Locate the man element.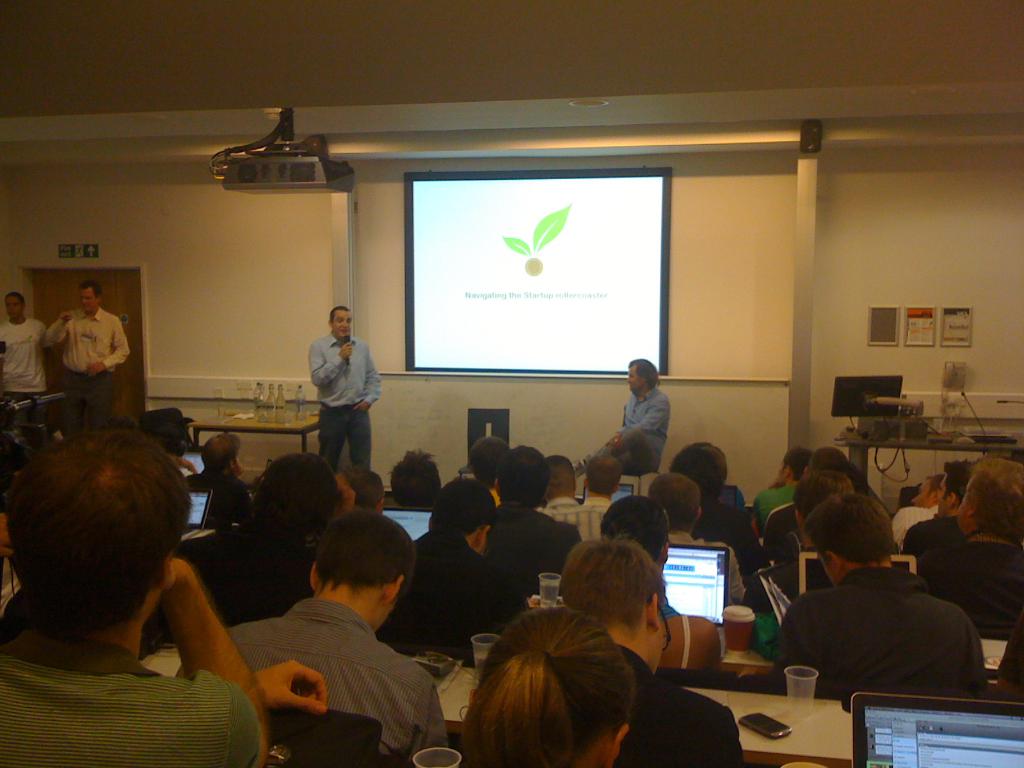
Element bbox: detection(382, 451, 441, 508).
